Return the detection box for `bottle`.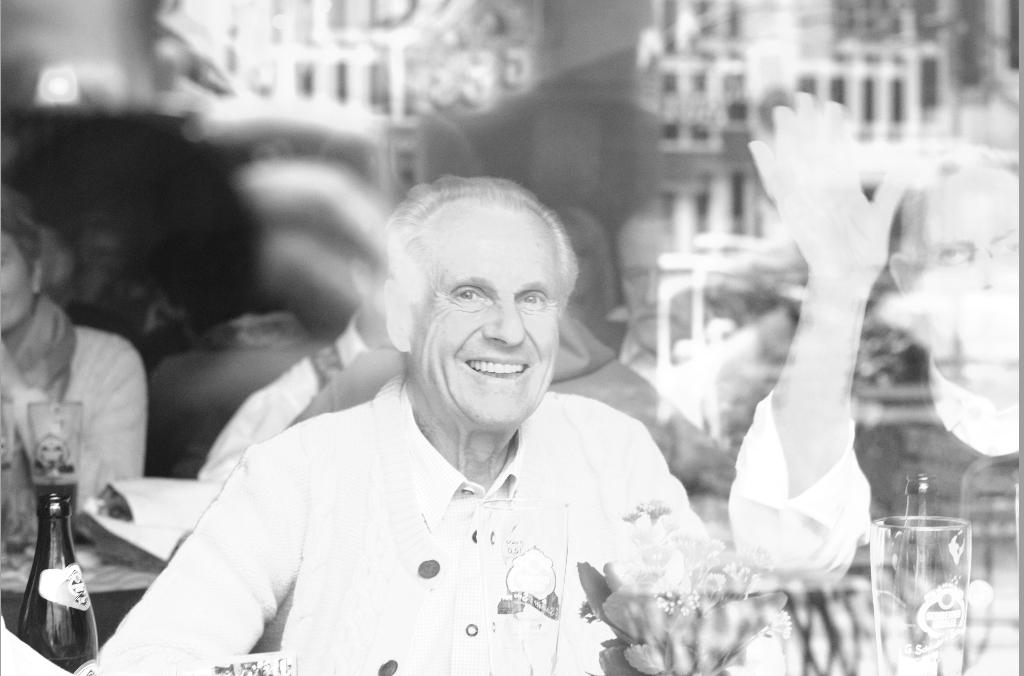
873/467/985/675.
